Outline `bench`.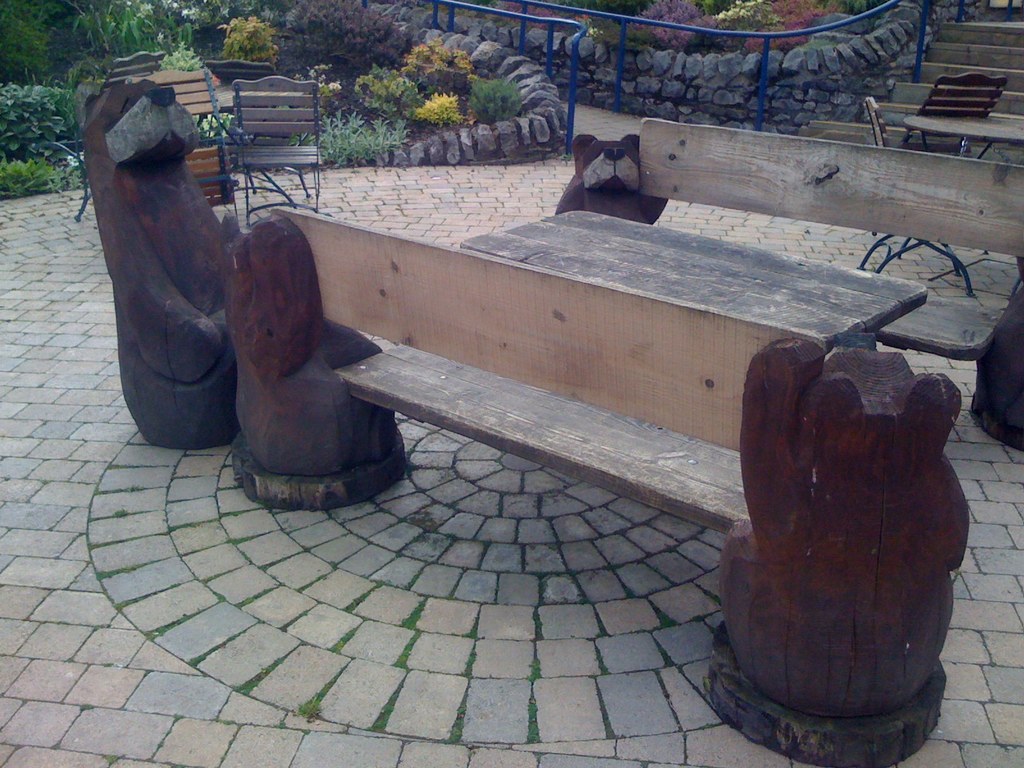
Outline: x1=549, y1=115, x2=1023, y2=452.
